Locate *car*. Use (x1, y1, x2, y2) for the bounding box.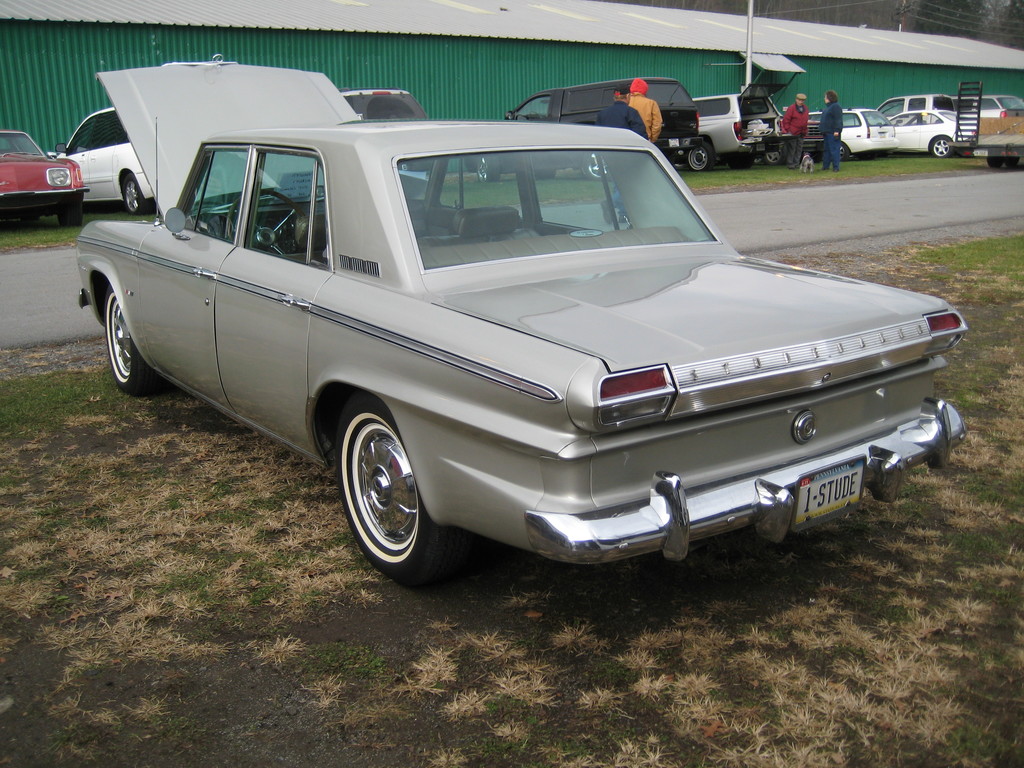
(58, 106, 153, 215).
